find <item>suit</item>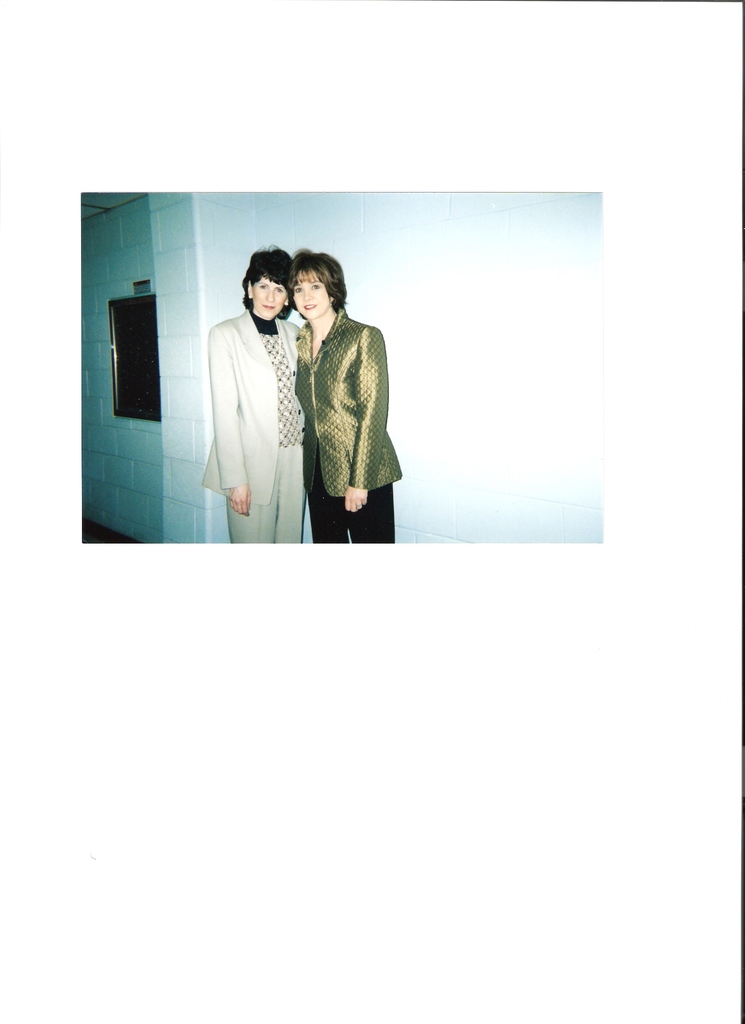
locate(202, 307, 306, 541)
